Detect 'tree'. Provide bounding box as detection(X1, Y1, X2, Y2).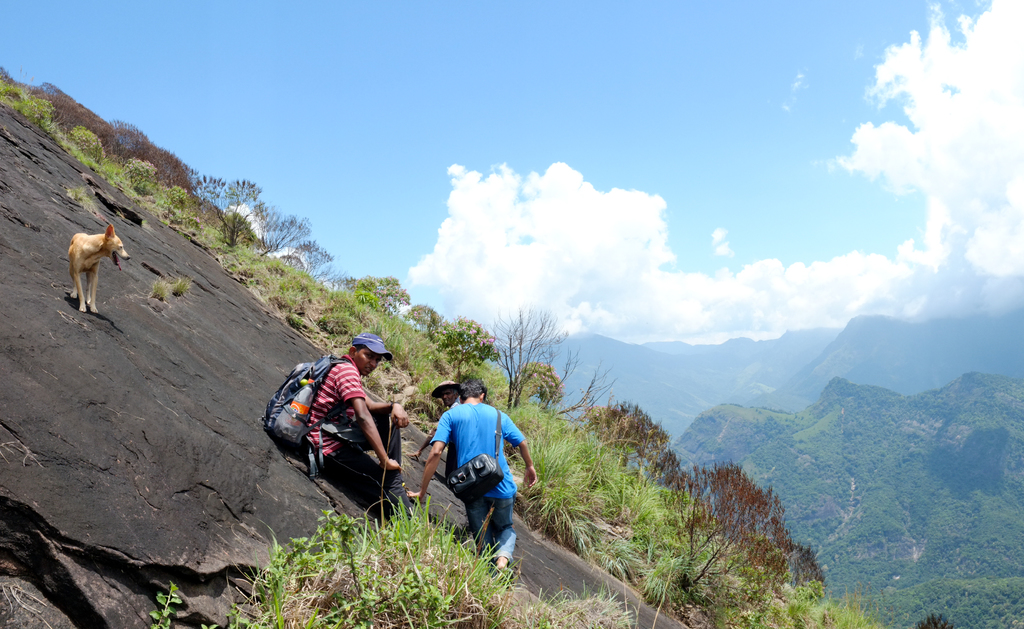
detection(198, 183, 271, 248).
